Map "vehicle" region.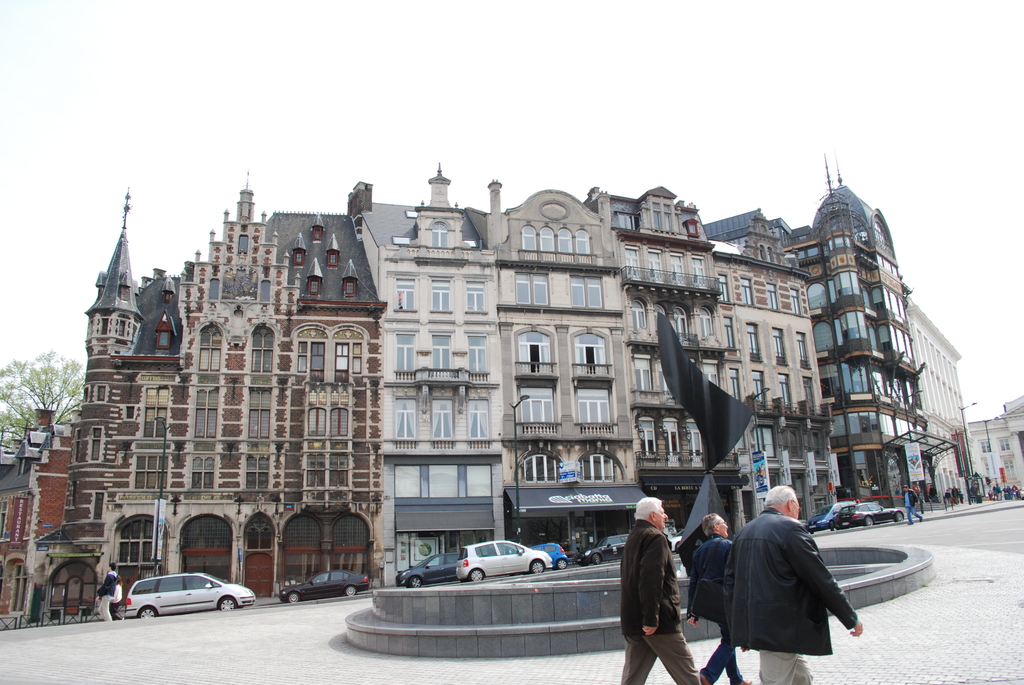
Mapped to {"left": 528, "top": 539, "right": 571, "bottom": 571}.
